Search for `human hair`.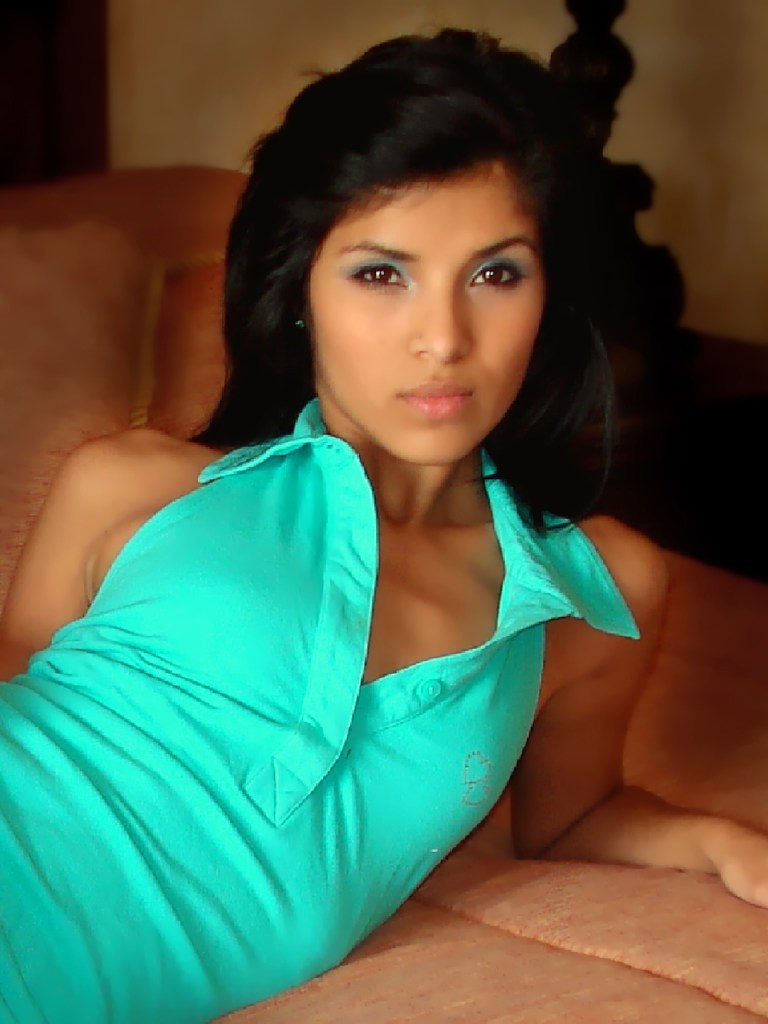
Found at select_region(236, 24, 613, 500).
